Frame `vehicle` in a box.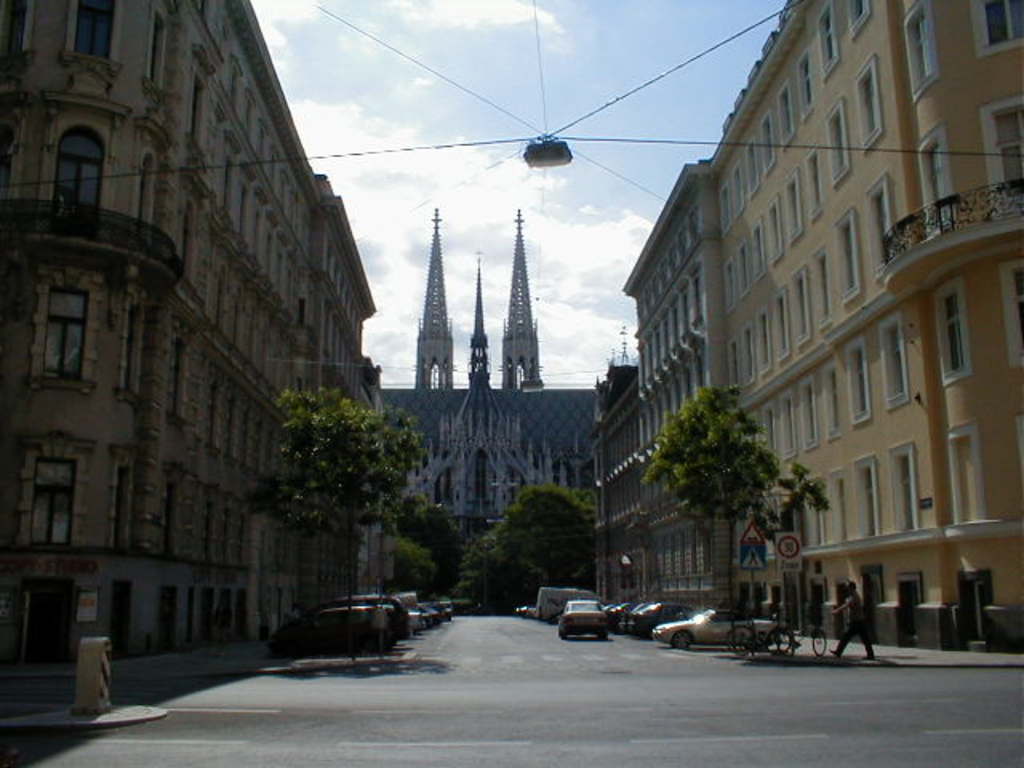
(618, 598, 648, 635).
